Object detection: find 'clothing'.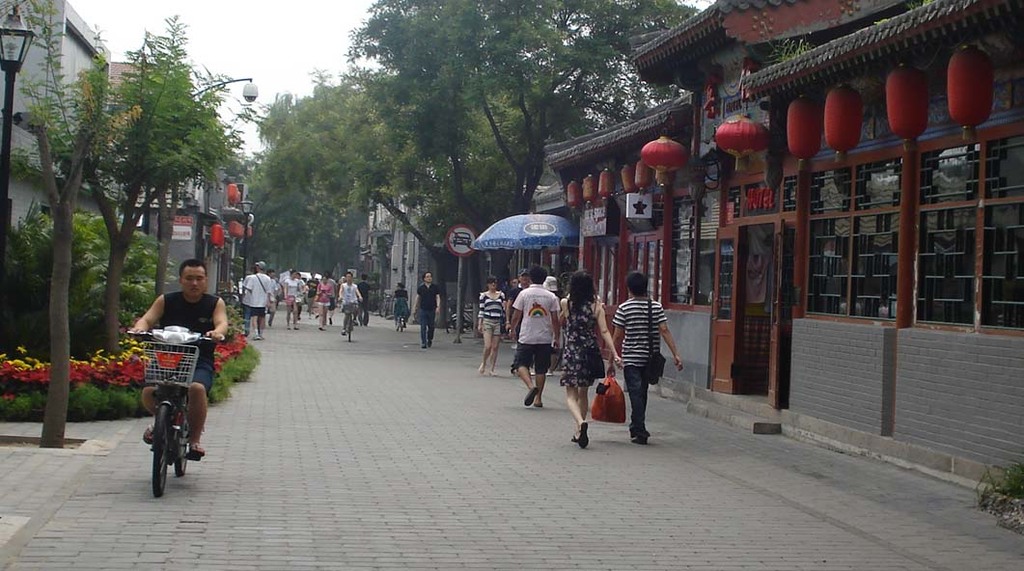
box(393, 286, 412, 325).
